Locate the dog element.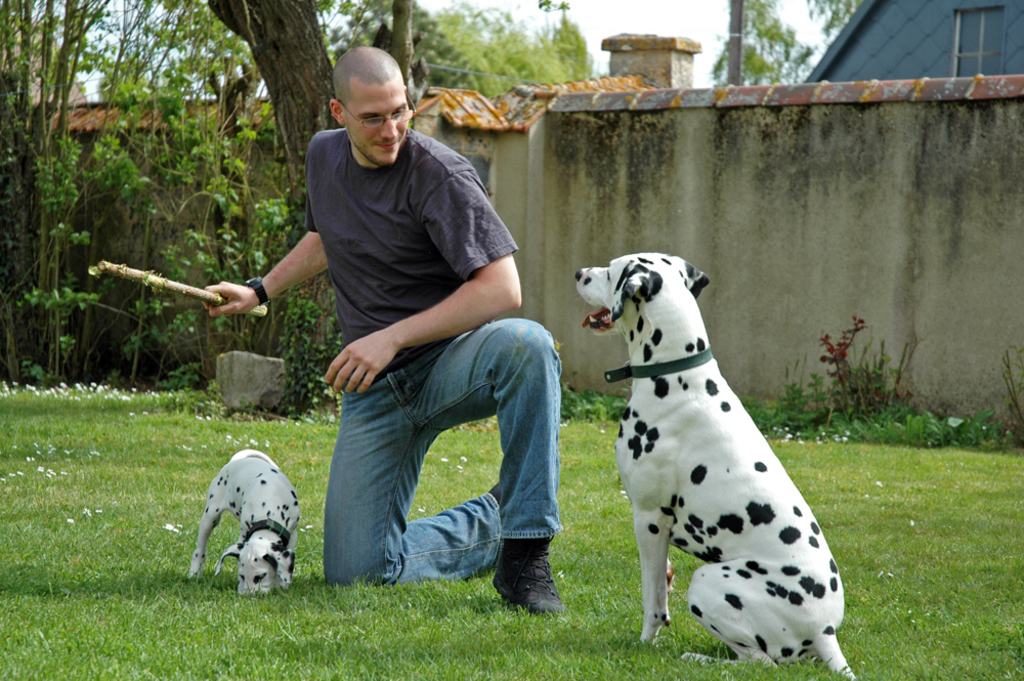
Element bbox: bbox=[572, 253, 856, 680].
